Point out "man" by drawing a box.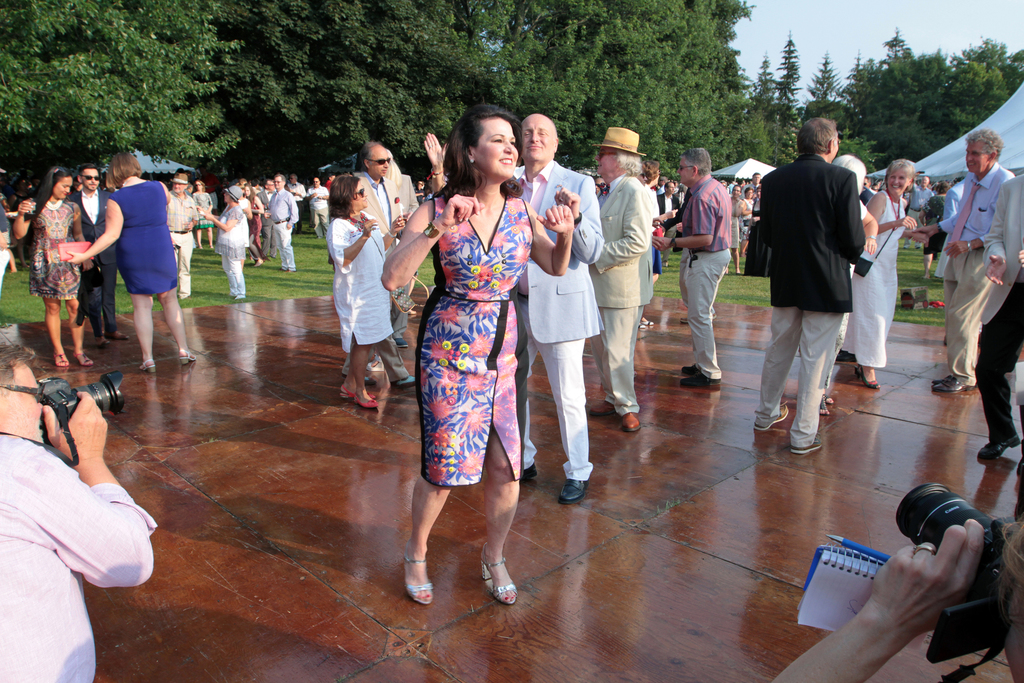
{"left": 353, "top": 139, "right": 421, "bottom": 385}.
